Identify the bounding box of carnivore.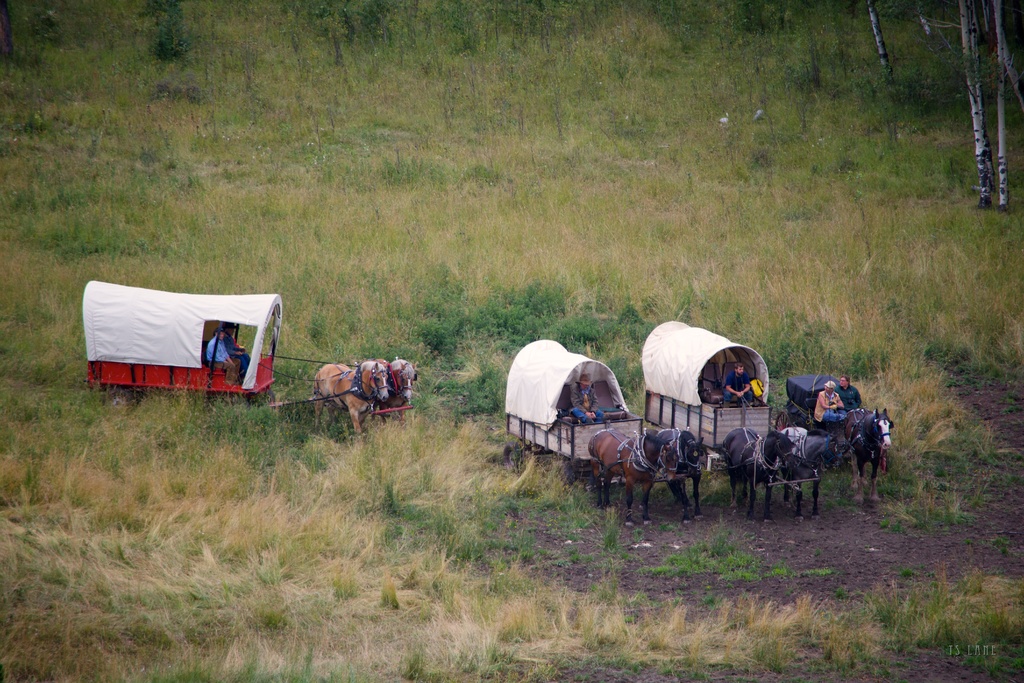
select_region(198, 323, 246, 377).
